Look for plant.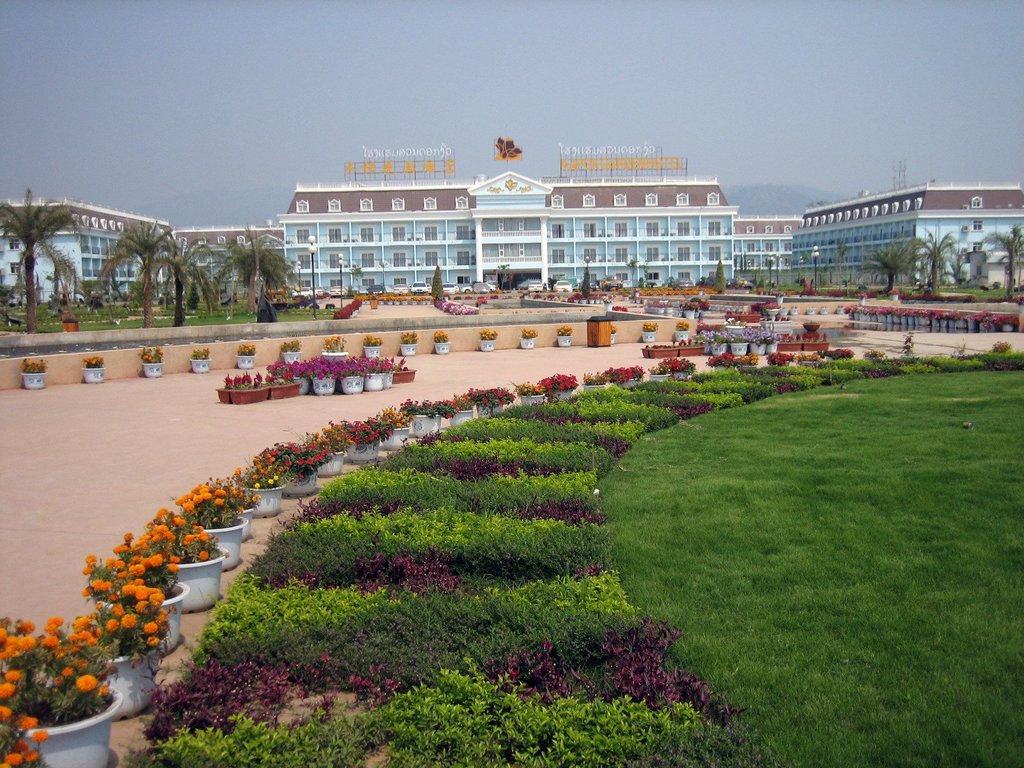
Found: {"left": 543, "top": 371, "right": 573, "bottom": 392}.
